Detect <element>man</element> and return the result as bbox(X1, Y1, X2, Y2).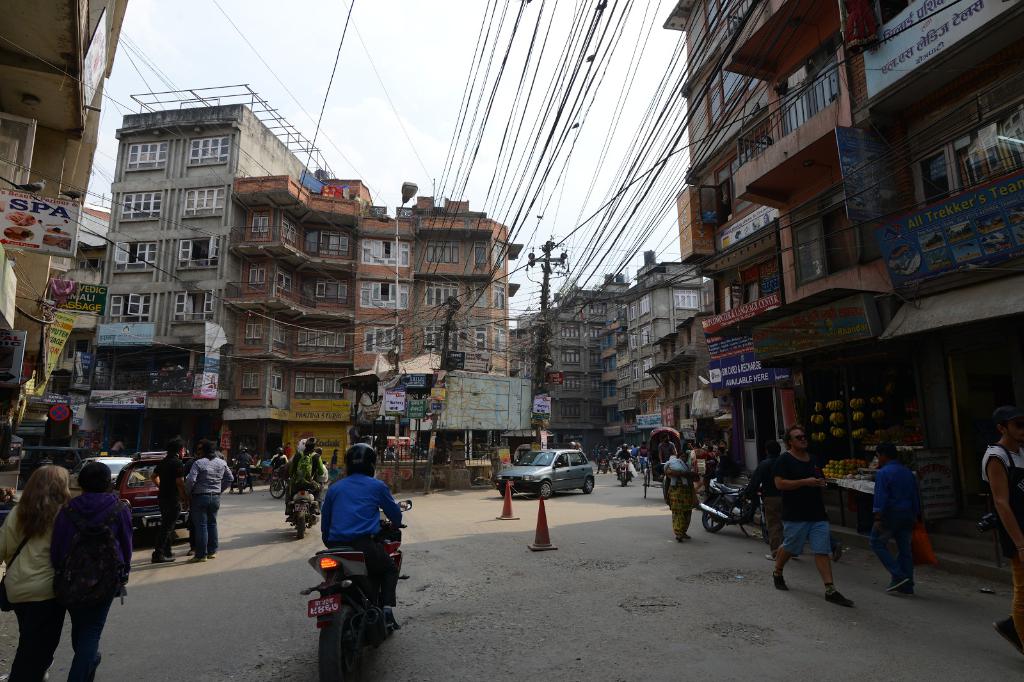
bbox(187, 438, 238, 559).
